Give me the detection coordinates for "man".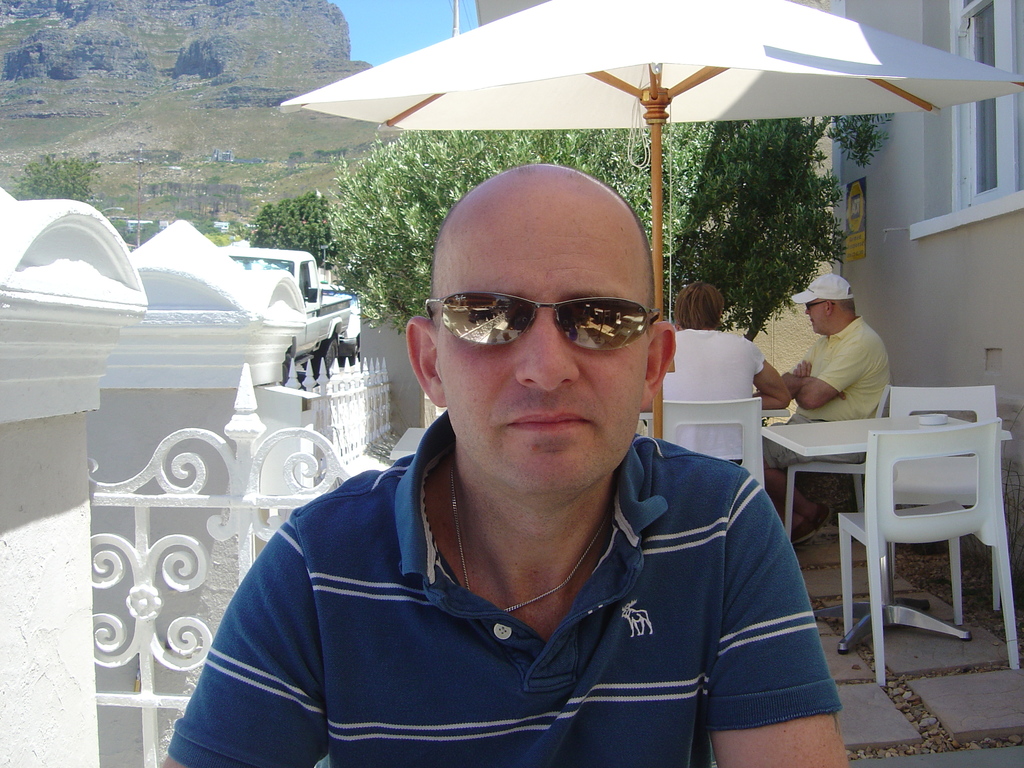
x1=758 y1=269 x2=897 y2=545.
